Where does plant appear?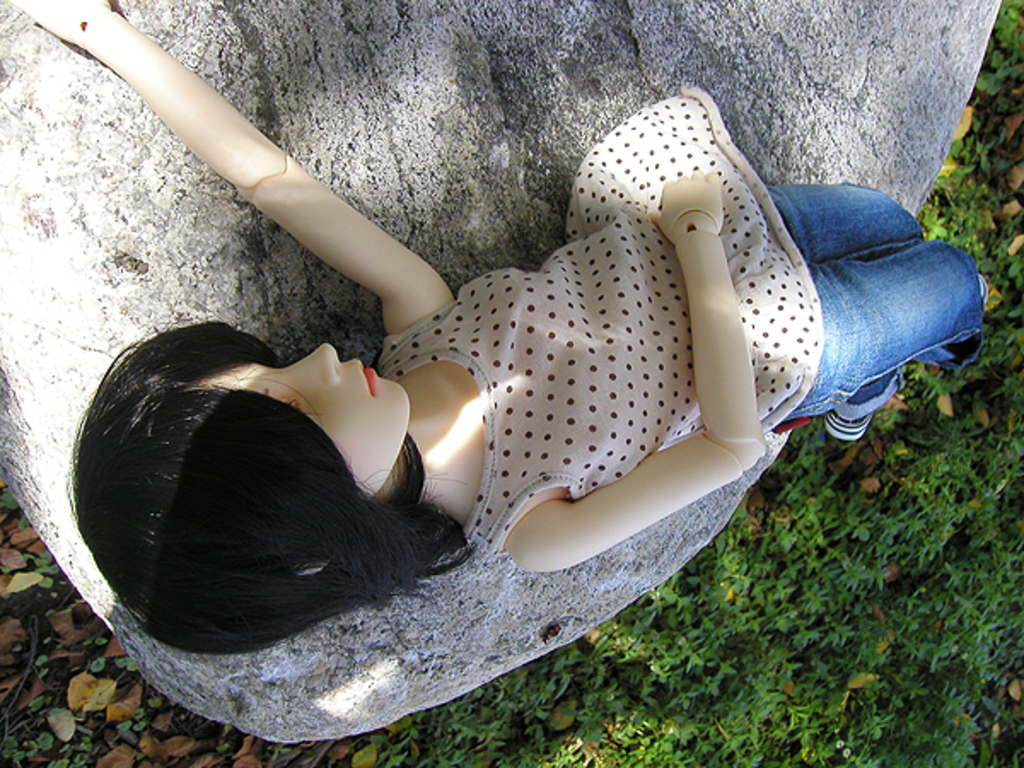
Appears at [left=22, top=550, right=61, bottom=592].
